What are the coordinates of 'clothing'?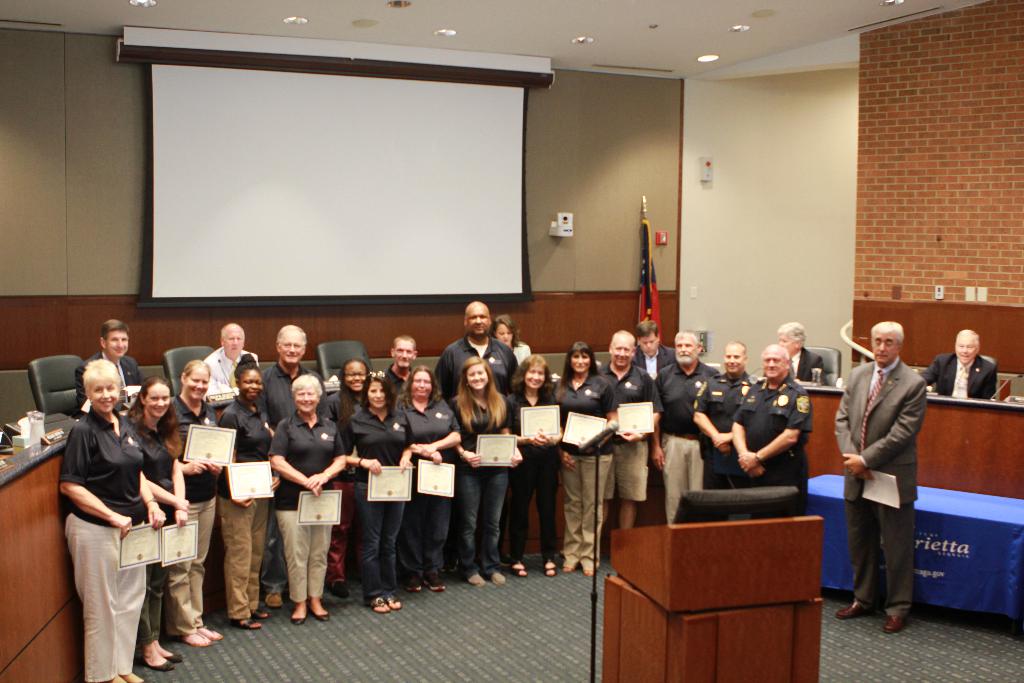
<bbox>381, 381, 467, 581</bbox>.
